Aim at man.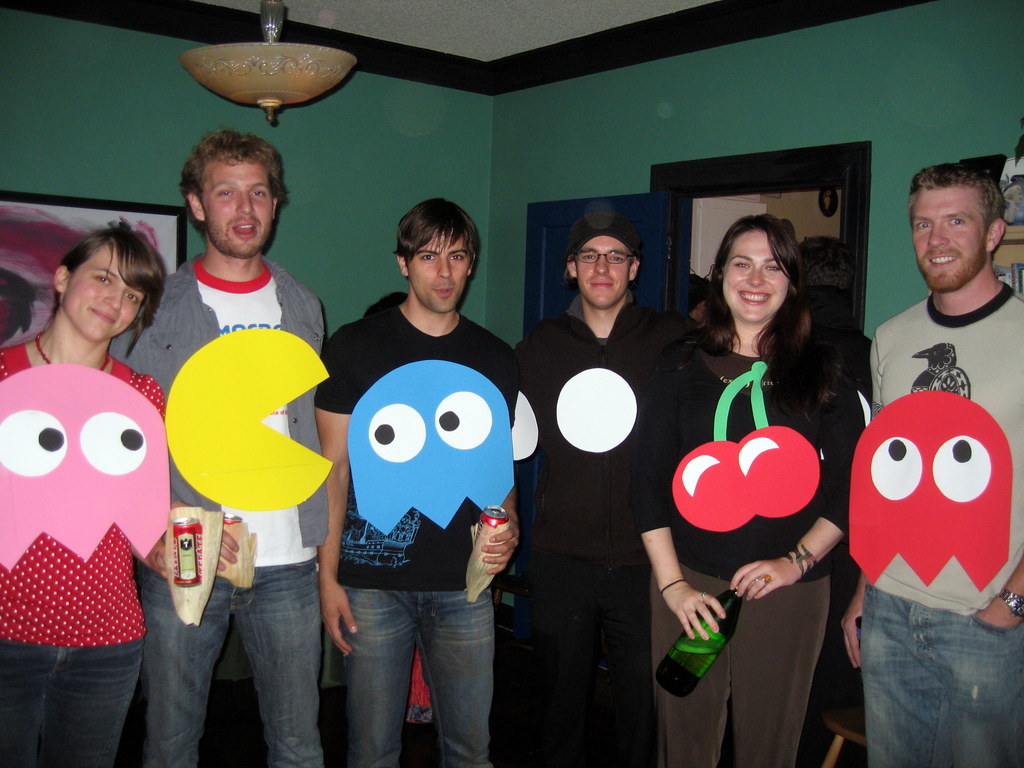
Aimed at (842,164,1023,767).
